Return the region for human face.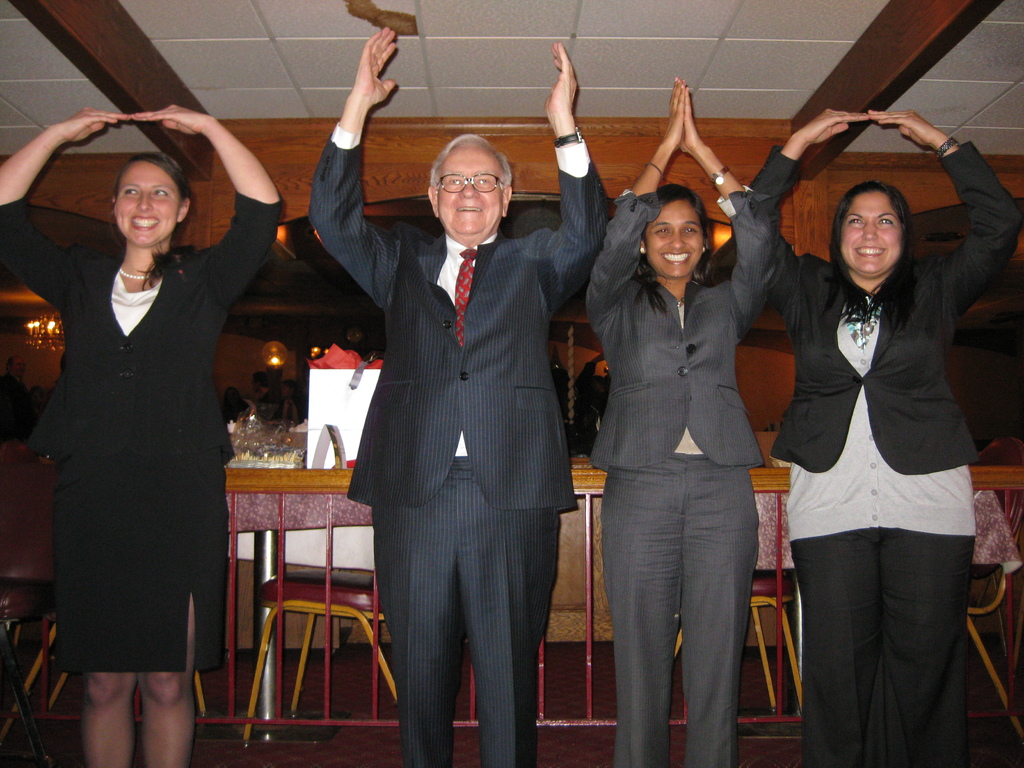
[112, 162, 183, 241].
